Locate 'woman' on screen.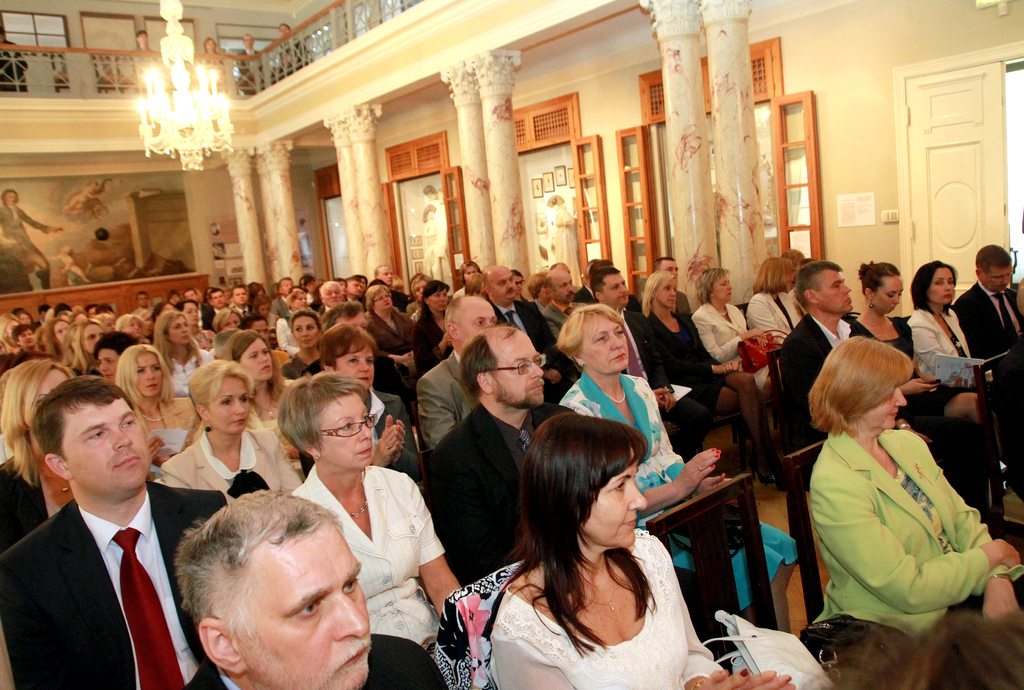
On screen at bbox=(42, 312, 74, 376).
